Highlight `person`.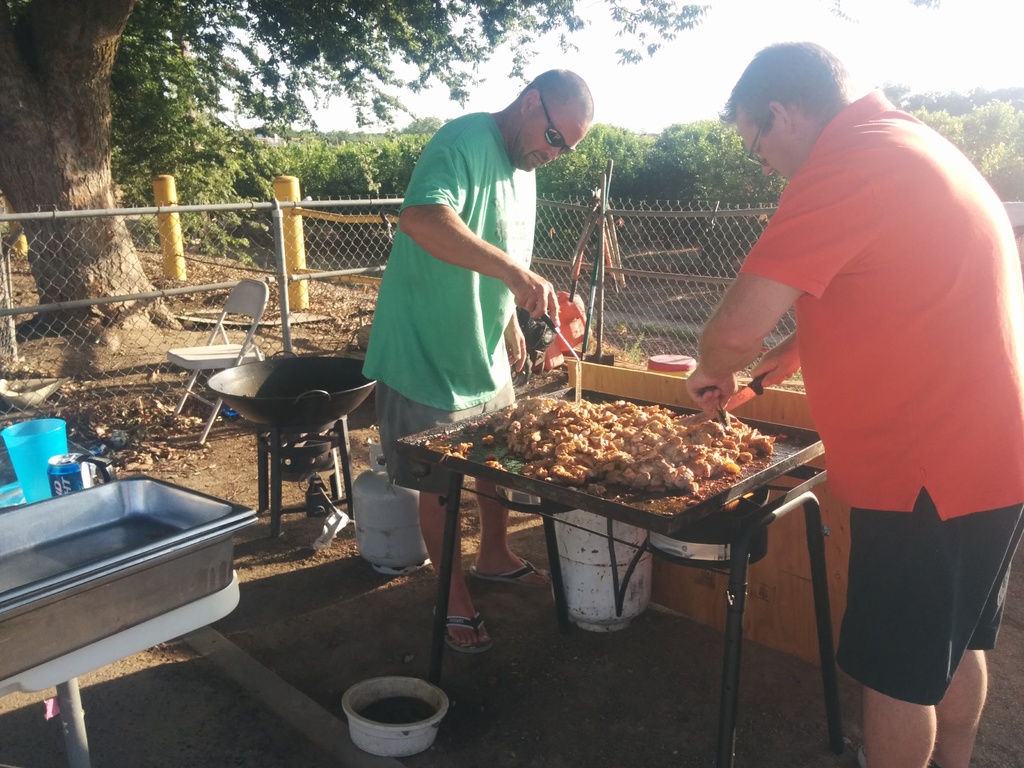
Highlighted region: {"x1": 362, "y1": 69, "x2": 593, "y2": 657}.
